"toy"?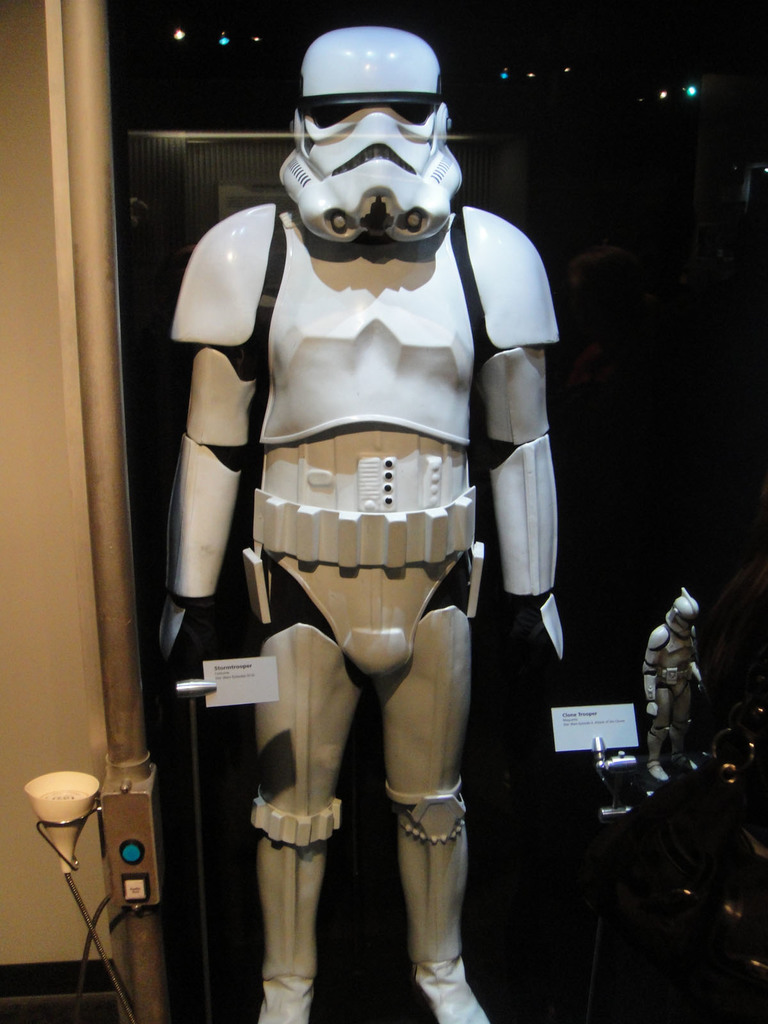
bbox(94, 43, 590, 960)
